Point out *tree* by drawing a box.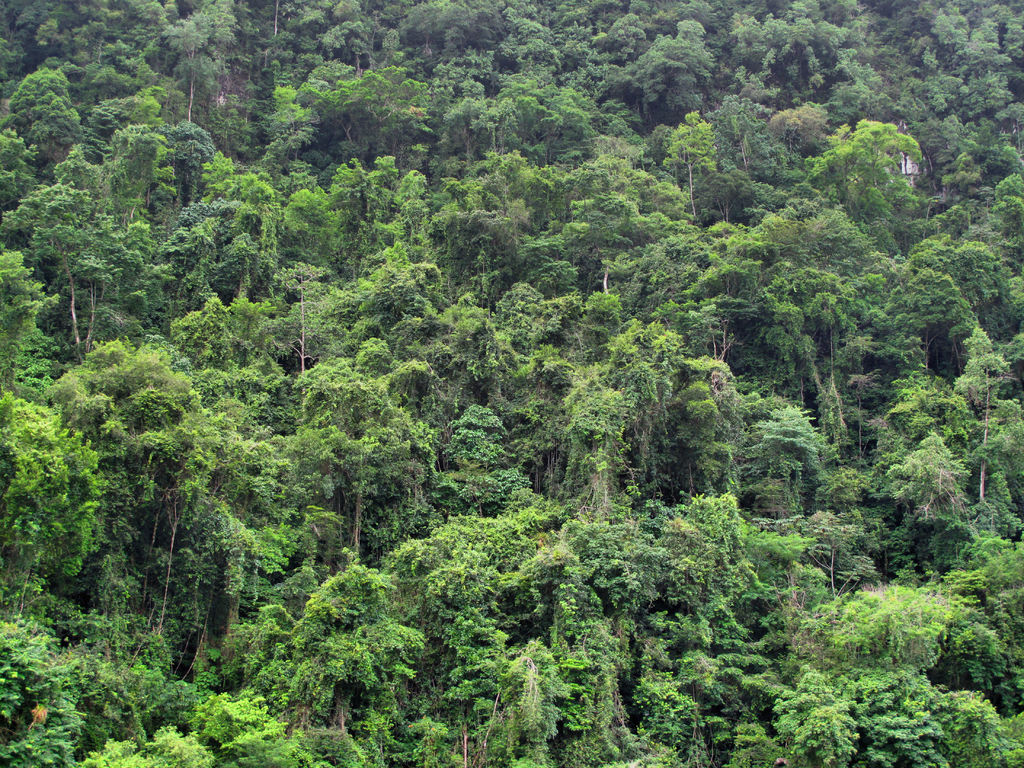
{"x1": 628, "y1": 20, "x2": 721, "y2": 134}.
